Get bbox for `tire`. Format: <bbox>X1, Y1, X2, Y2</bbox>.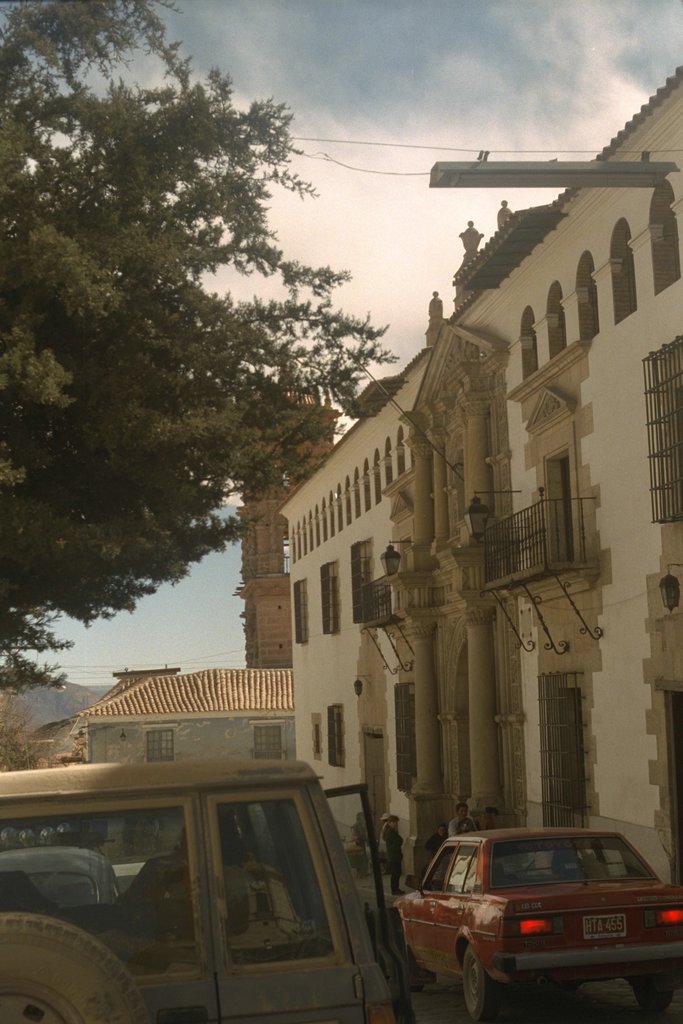
<bbox>392, 925, 436, 989</bbox>.
